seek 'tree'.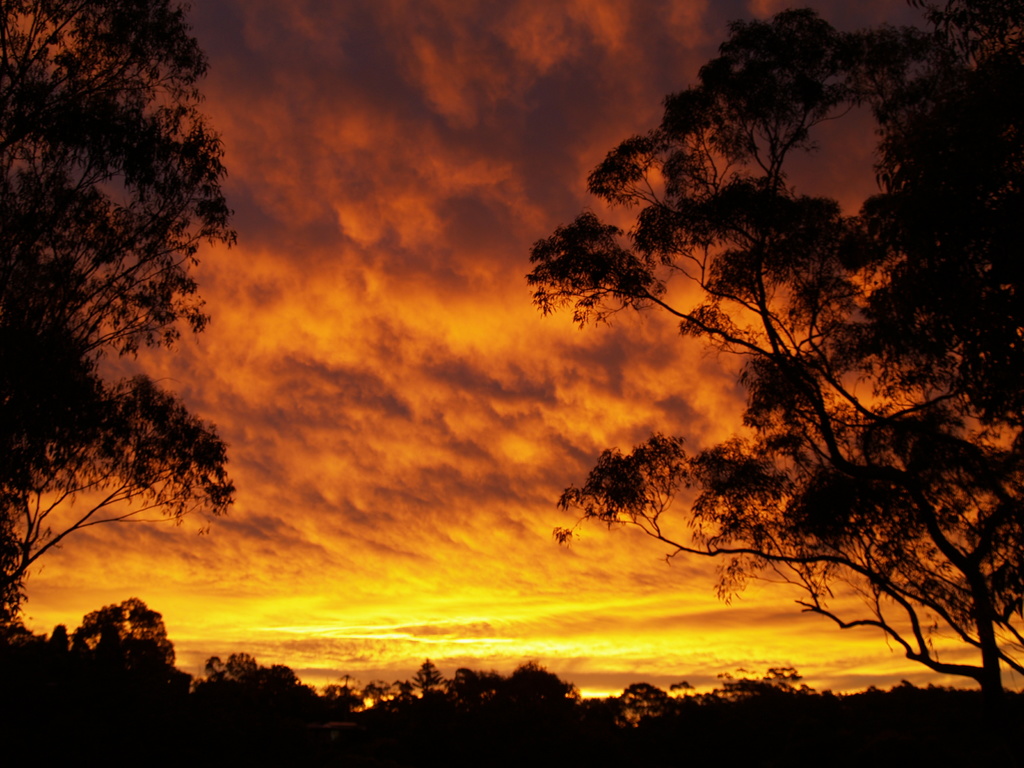
select_region(502, 659, 576, 712).
